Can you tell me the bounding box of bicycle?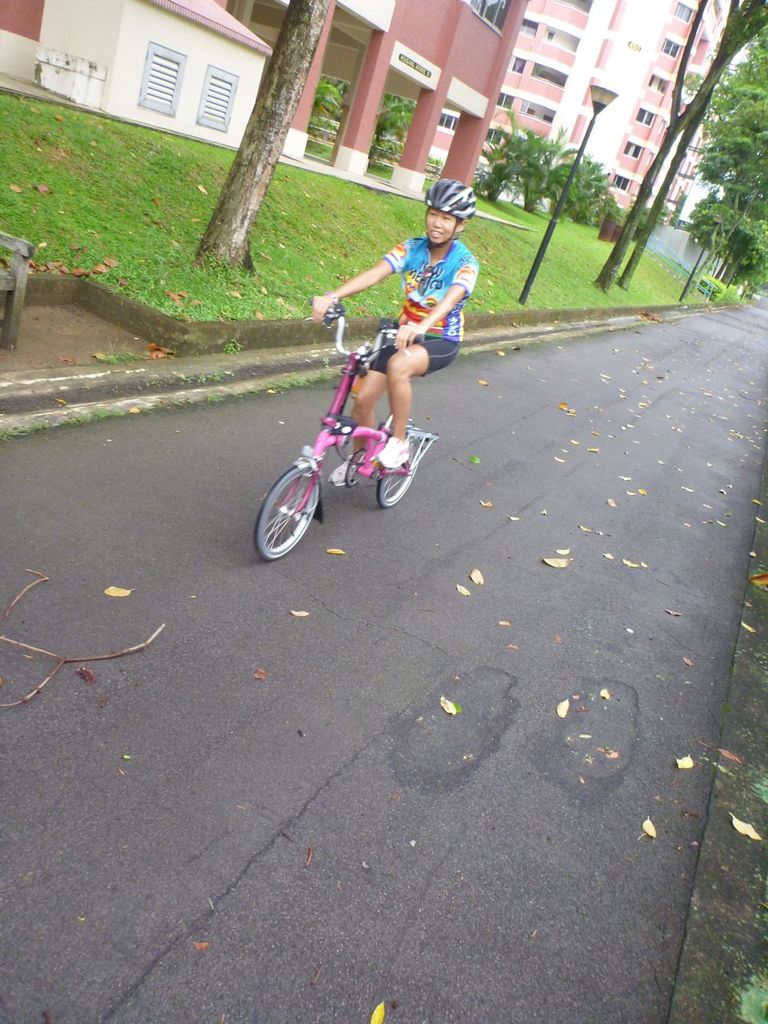
261:300:452:561.
